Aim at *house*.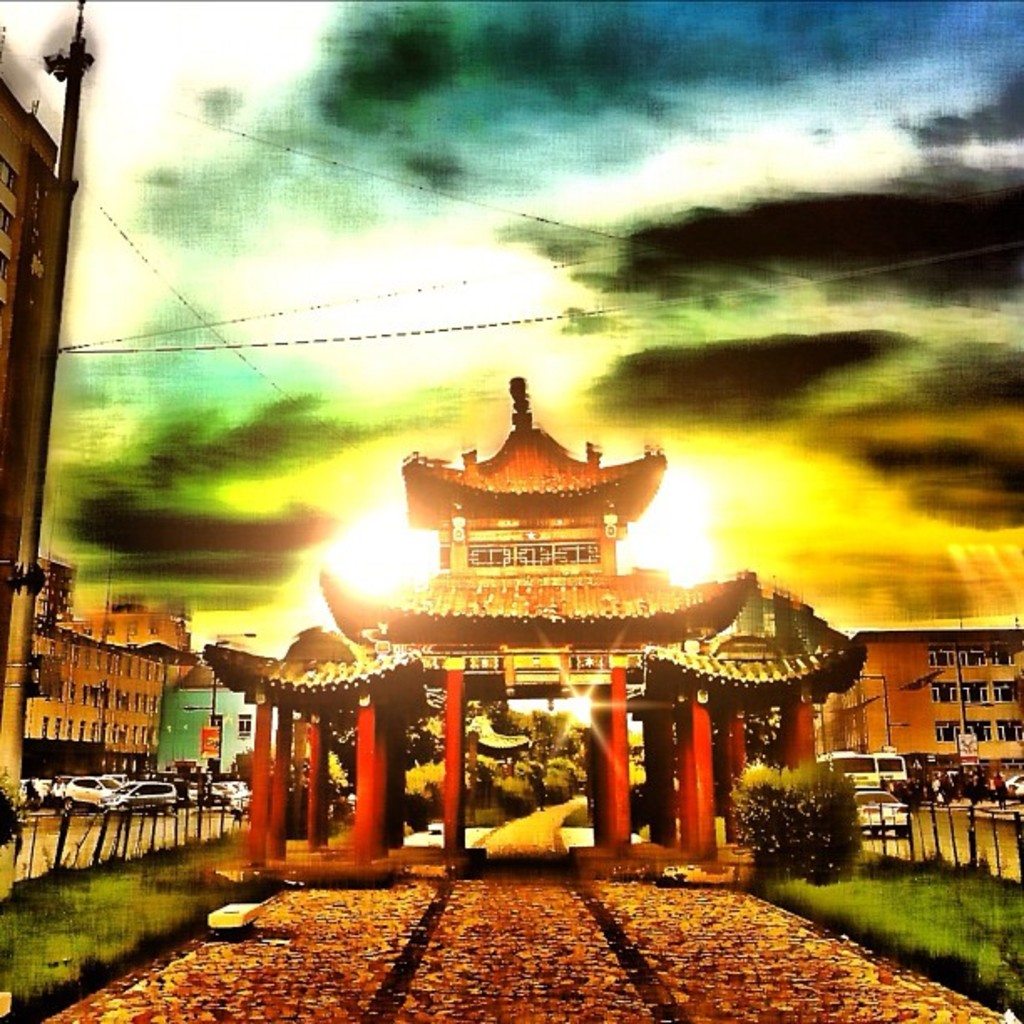
Aimed at 15, 537, 211, 771.
